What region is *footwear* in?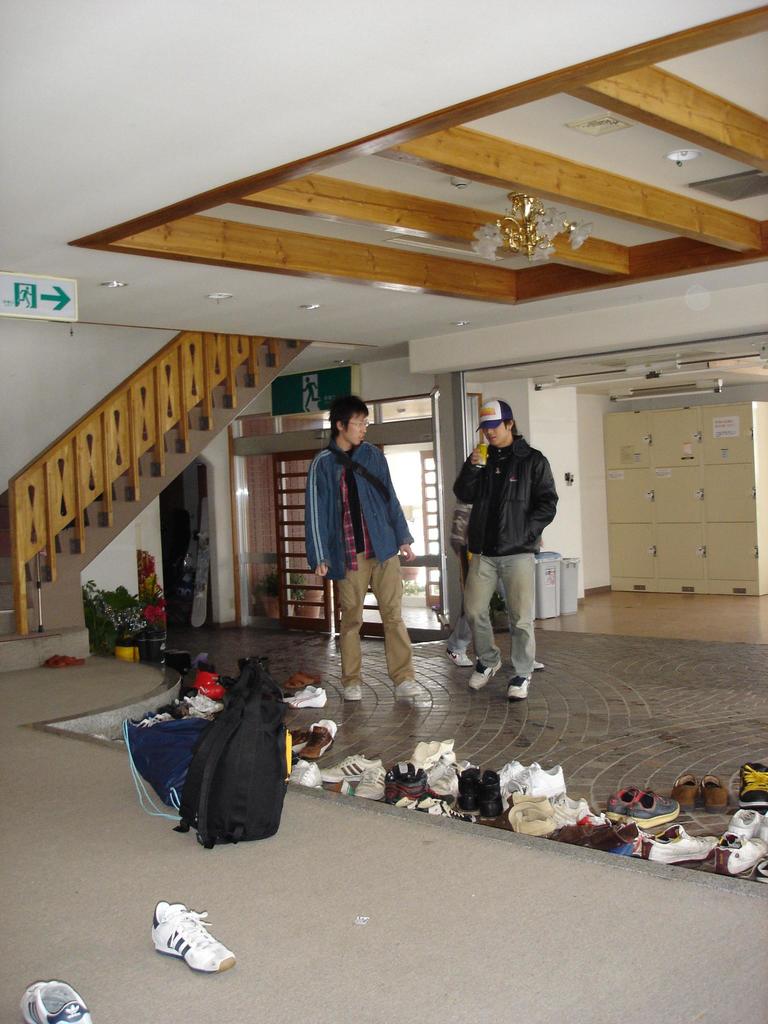
select_region(494, 763, 527, 787).
